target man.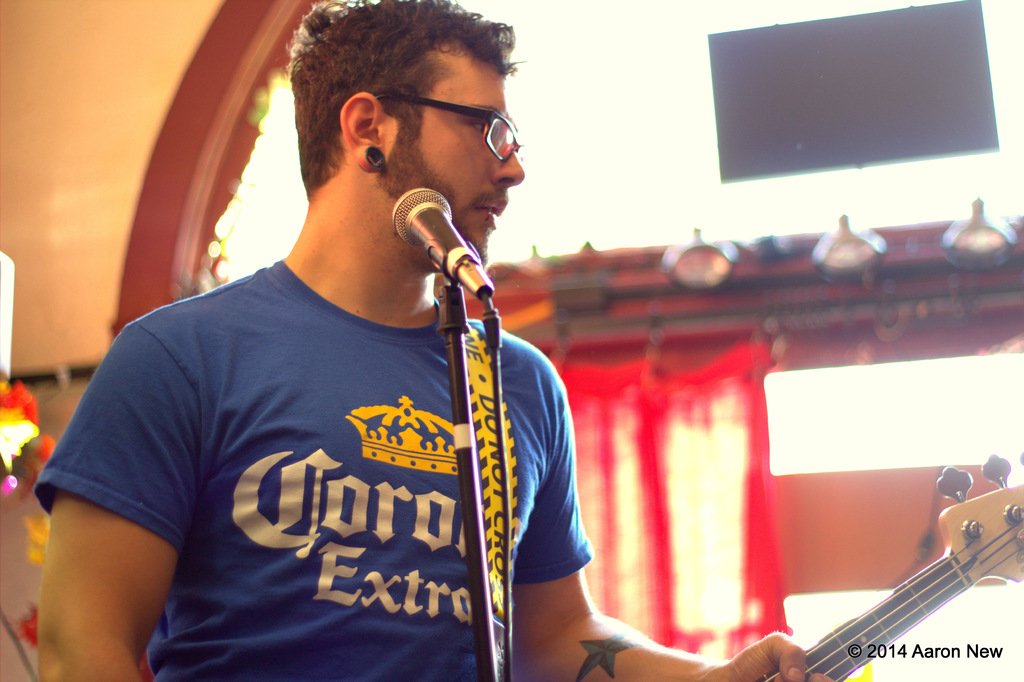
Target region: 29/0/836/681.
